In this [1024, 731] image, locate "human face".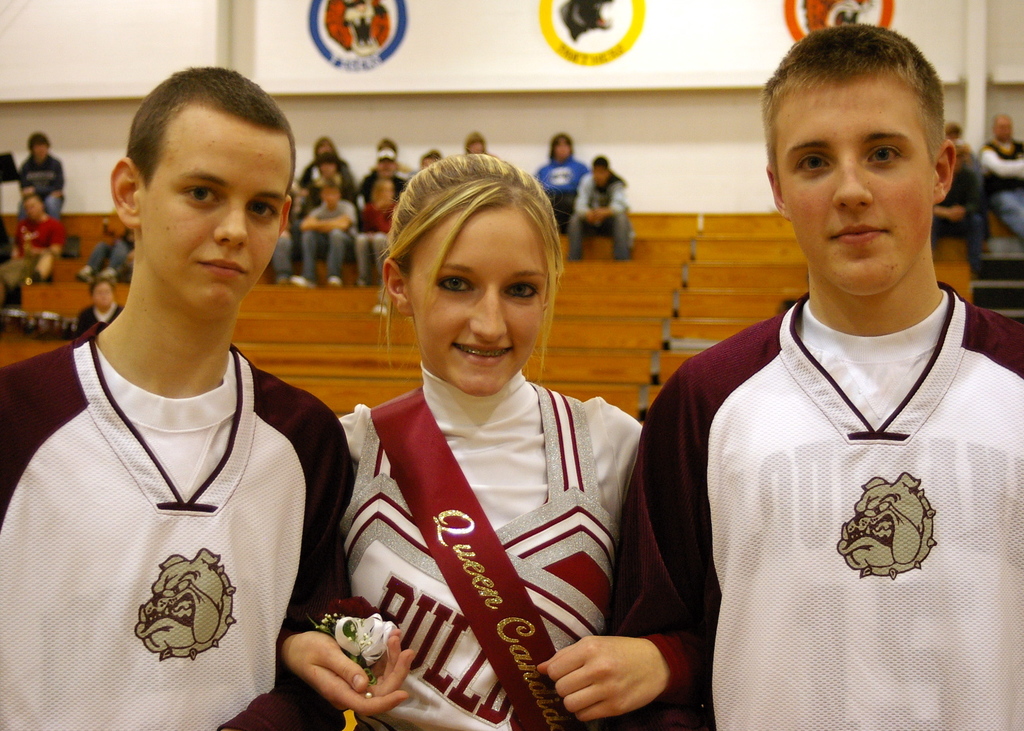
Bounding box: 590 166 607 184.
